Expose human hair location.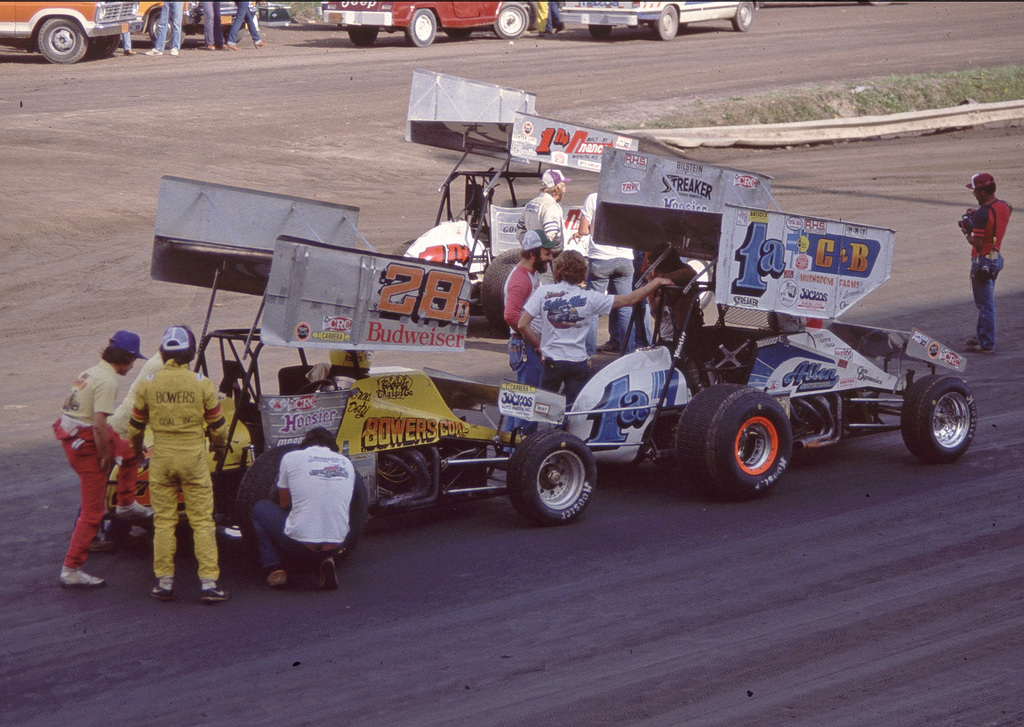
Exposed at (647, 243, 681, 271).
